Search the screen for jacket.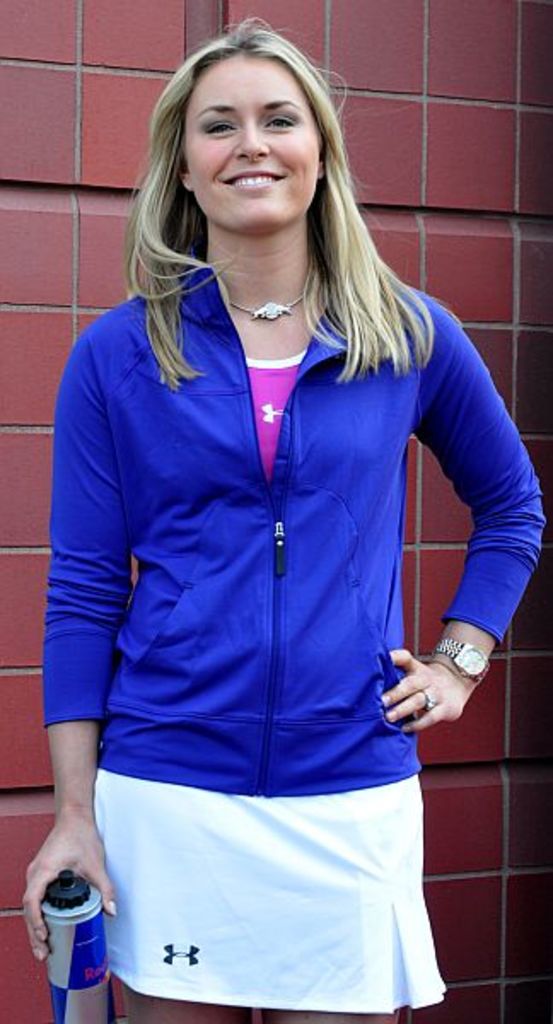
Found at pyautogui.locateOnScreen(89, 317, 444, 790).
